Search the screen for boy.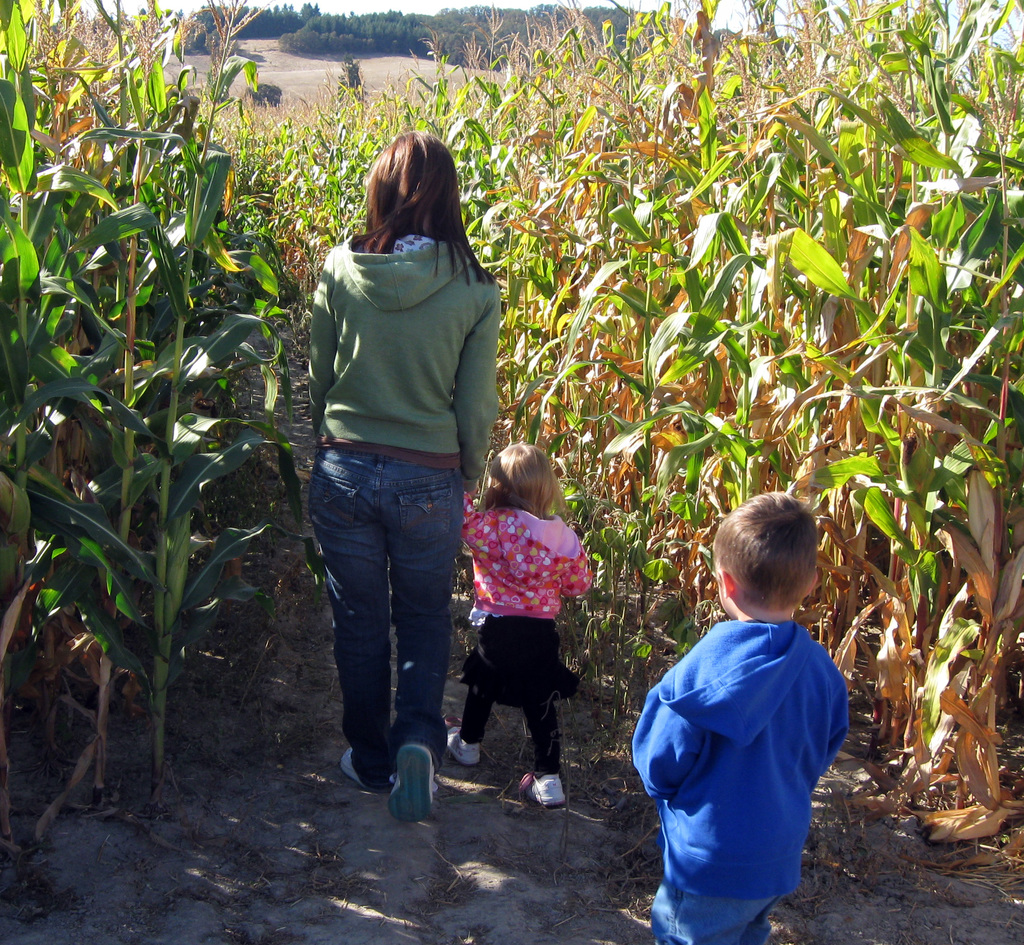
Found at Rect(614, 473, 861, 919).
